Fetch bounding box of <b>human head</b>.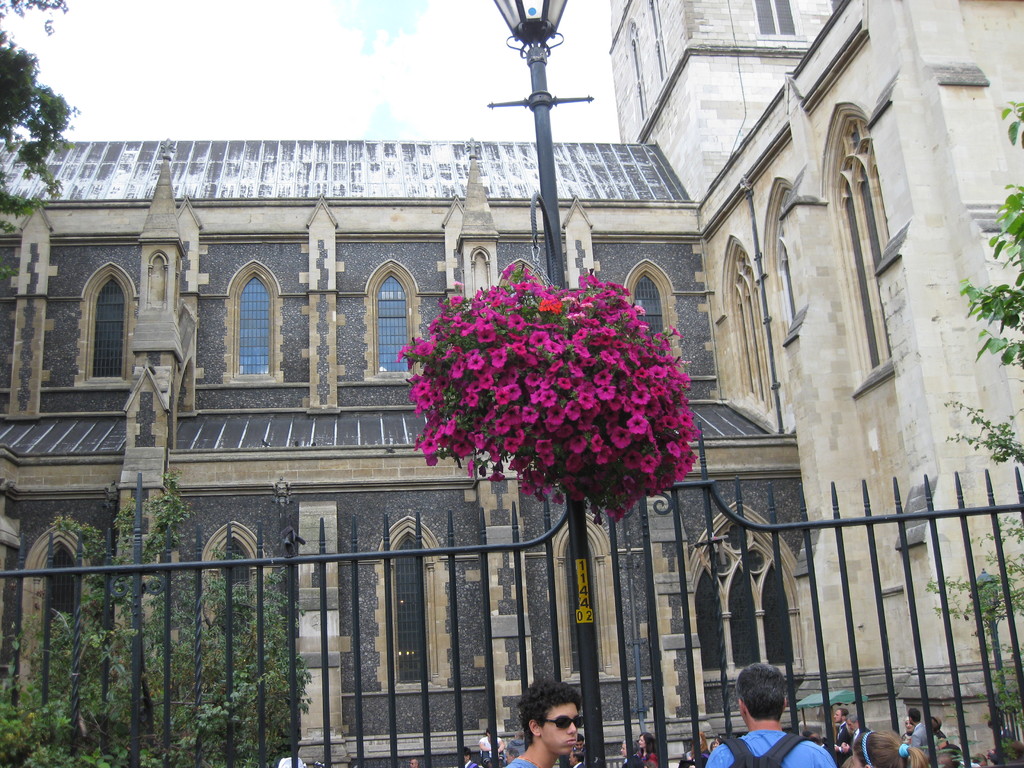
Bbox: 971,751,985,767.
